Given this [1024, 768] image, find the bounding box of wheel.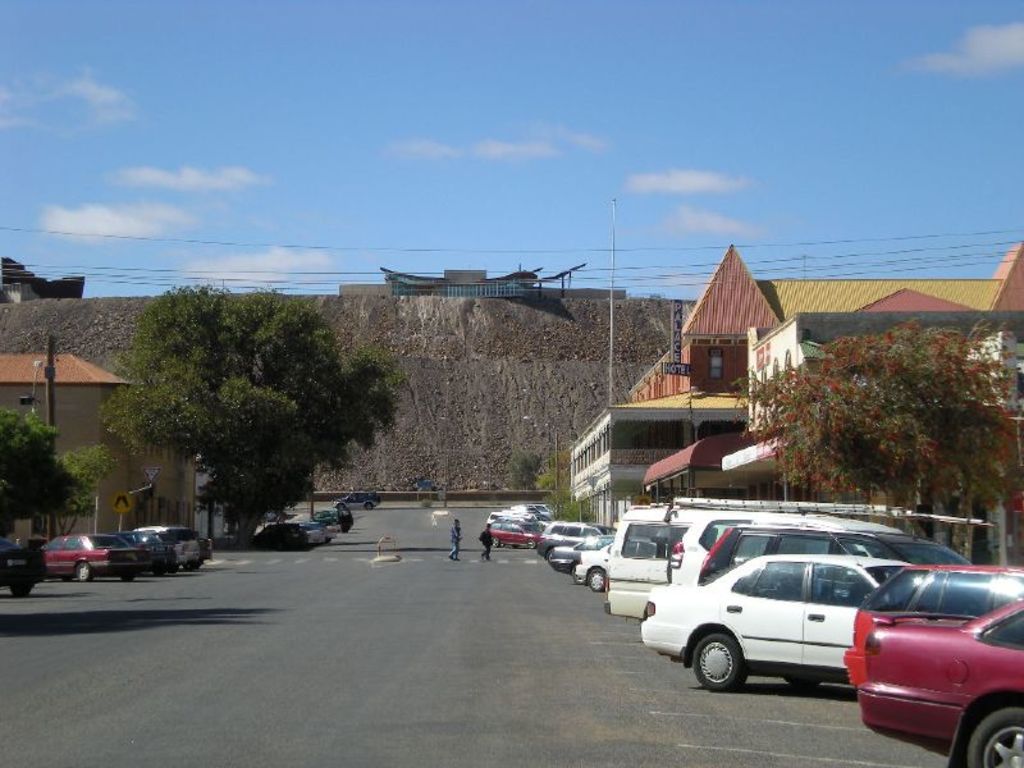
locate(13, 584, 35, 598).
